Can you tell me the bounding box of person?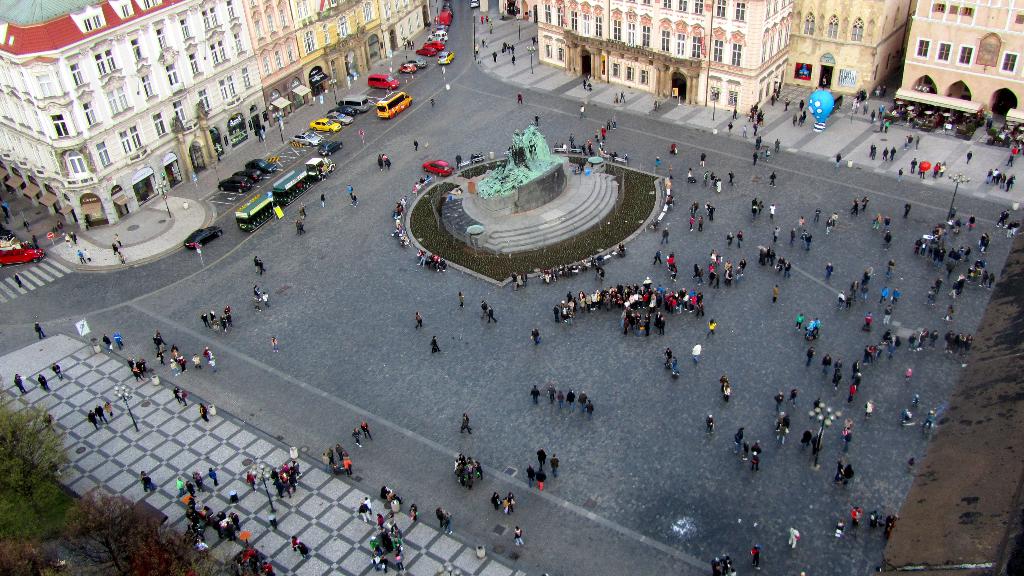
select_region(508, 498, 513, 507).
